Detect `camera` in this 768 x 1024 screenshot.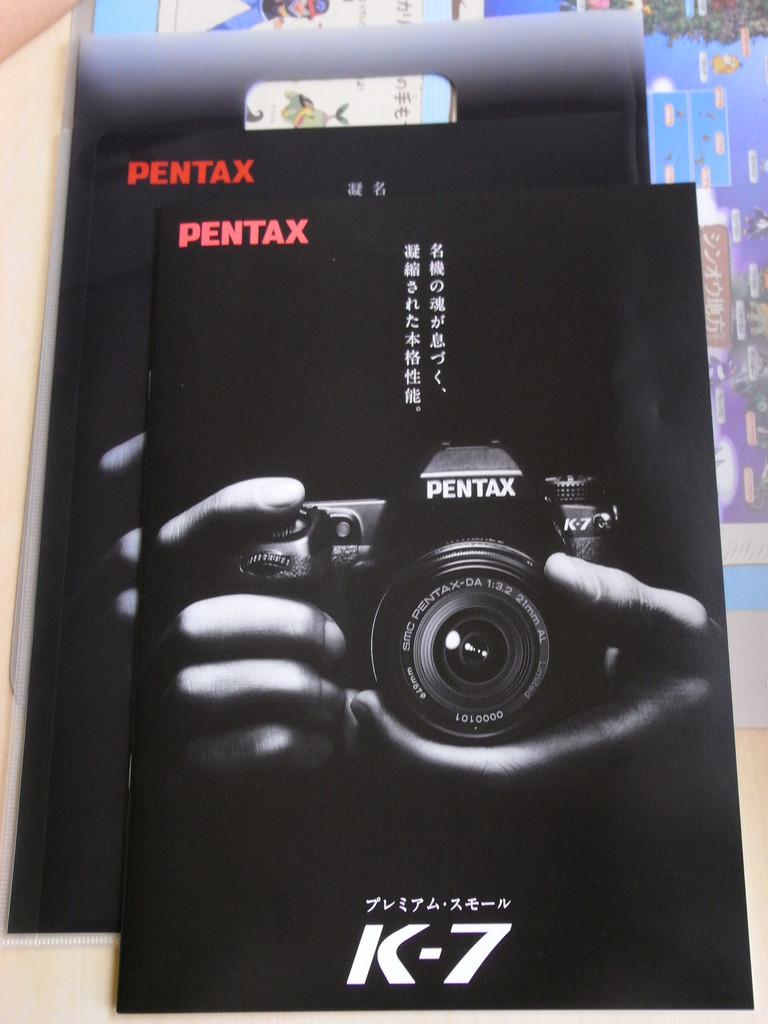
Detection: pyautogui.locateOnScreen(244, 436, 700, 744).
